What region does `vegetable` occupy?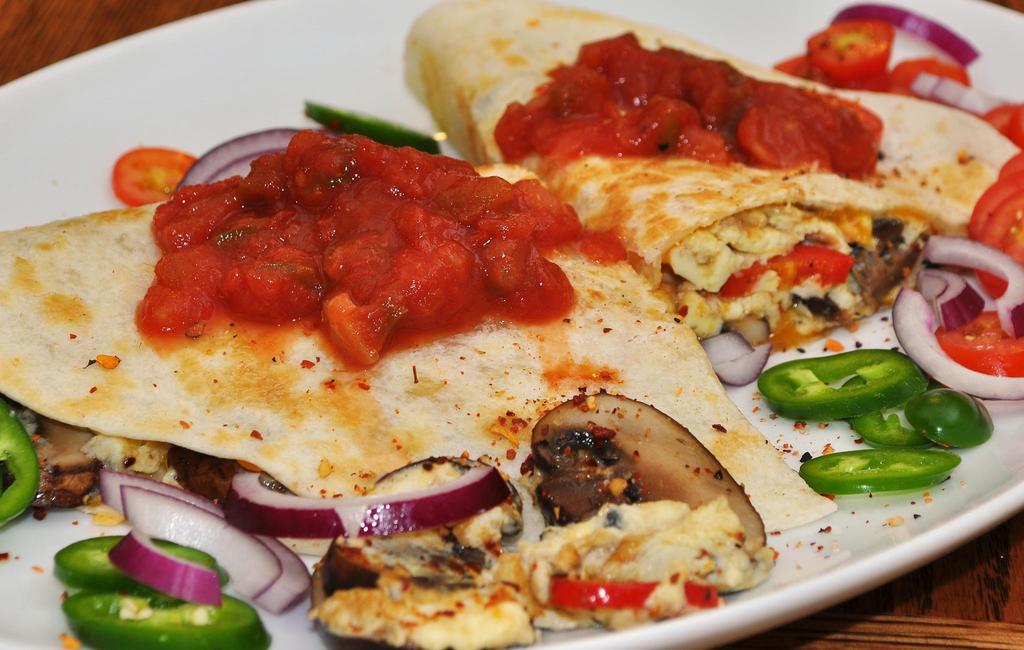
locate(0, 392, 40, 535).
